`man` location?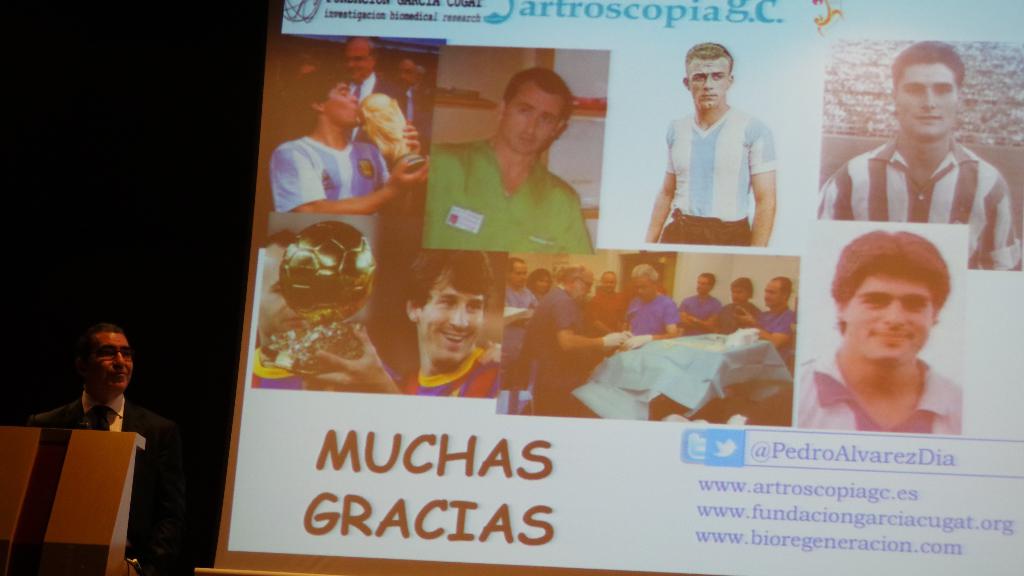
box(318, 249, 497, 398)
